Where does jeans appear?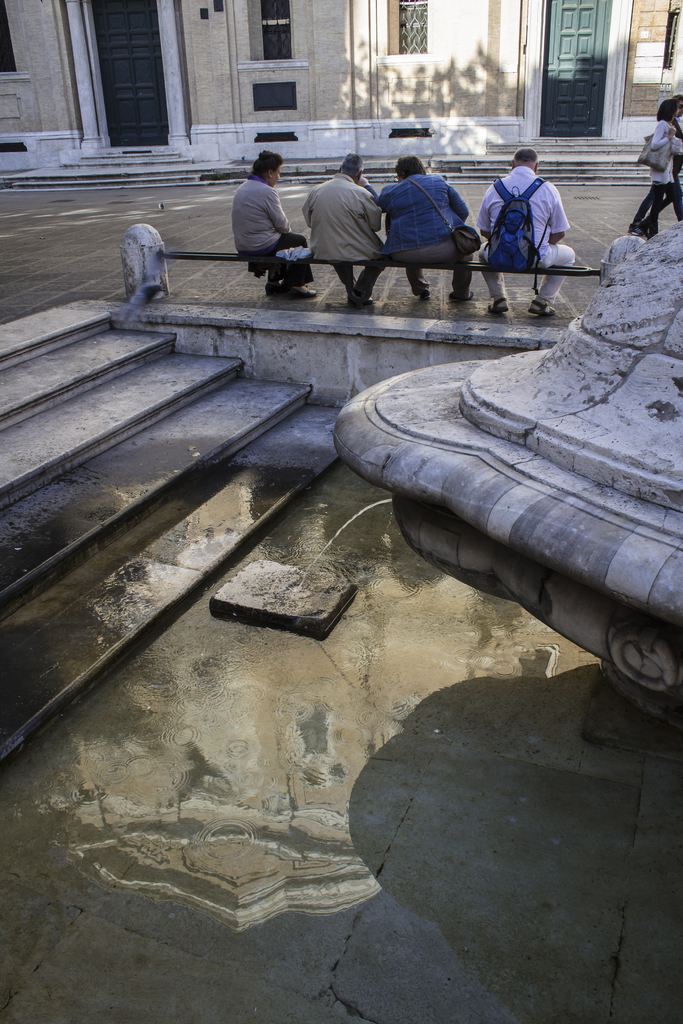
Appears at detection(475, 246, 572, 307).
